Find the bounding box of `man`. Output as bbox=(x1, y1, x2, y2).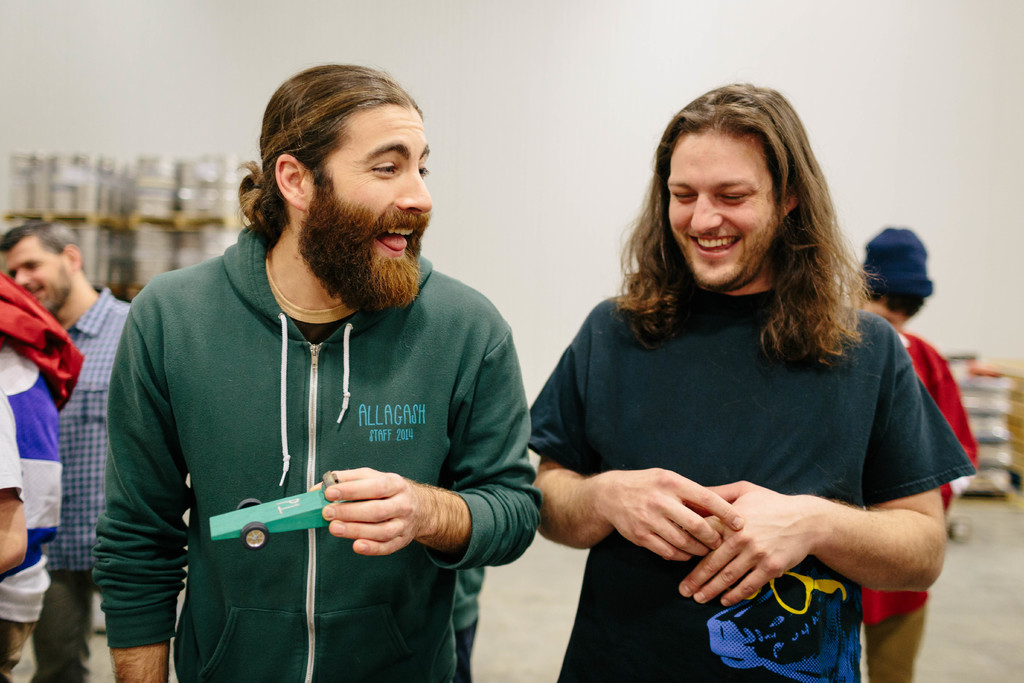
bbox=(530, 81, 975, 682).
